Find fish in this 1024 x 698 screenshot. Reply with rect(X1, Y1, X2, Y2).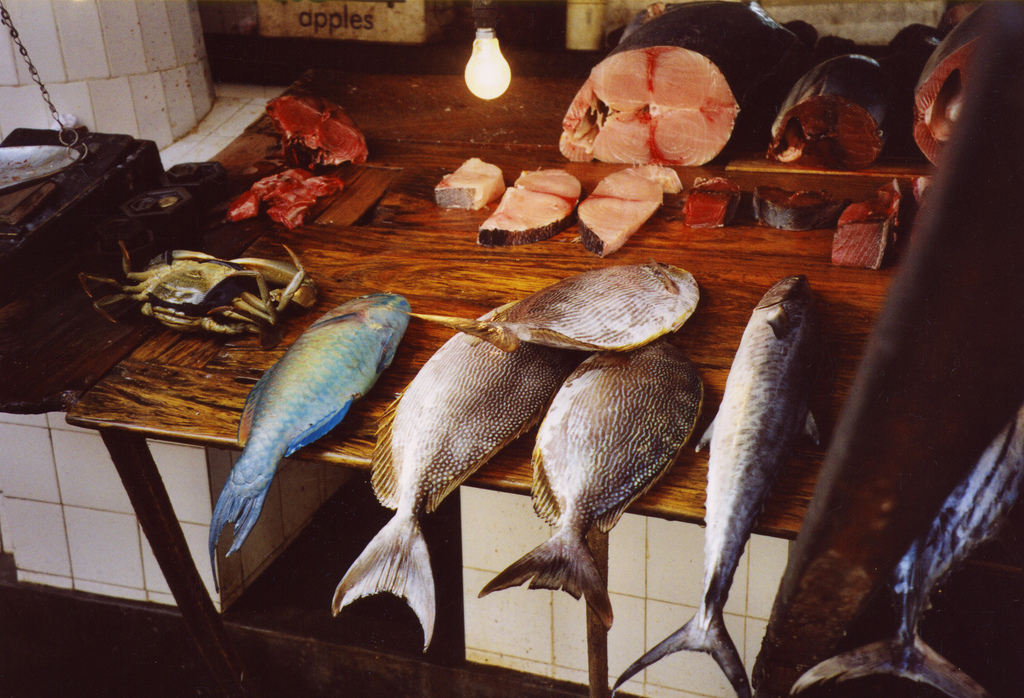
rect(475, 159, 577, 238).
